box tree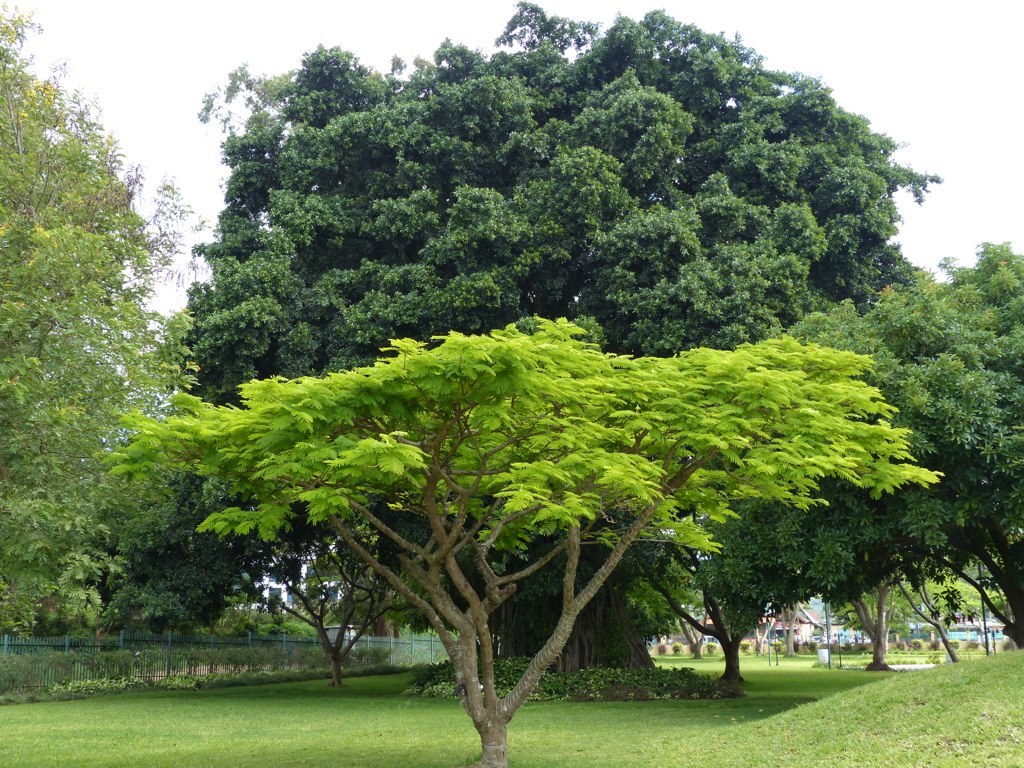
x1=786 y1=291 x2=907 y2=379
